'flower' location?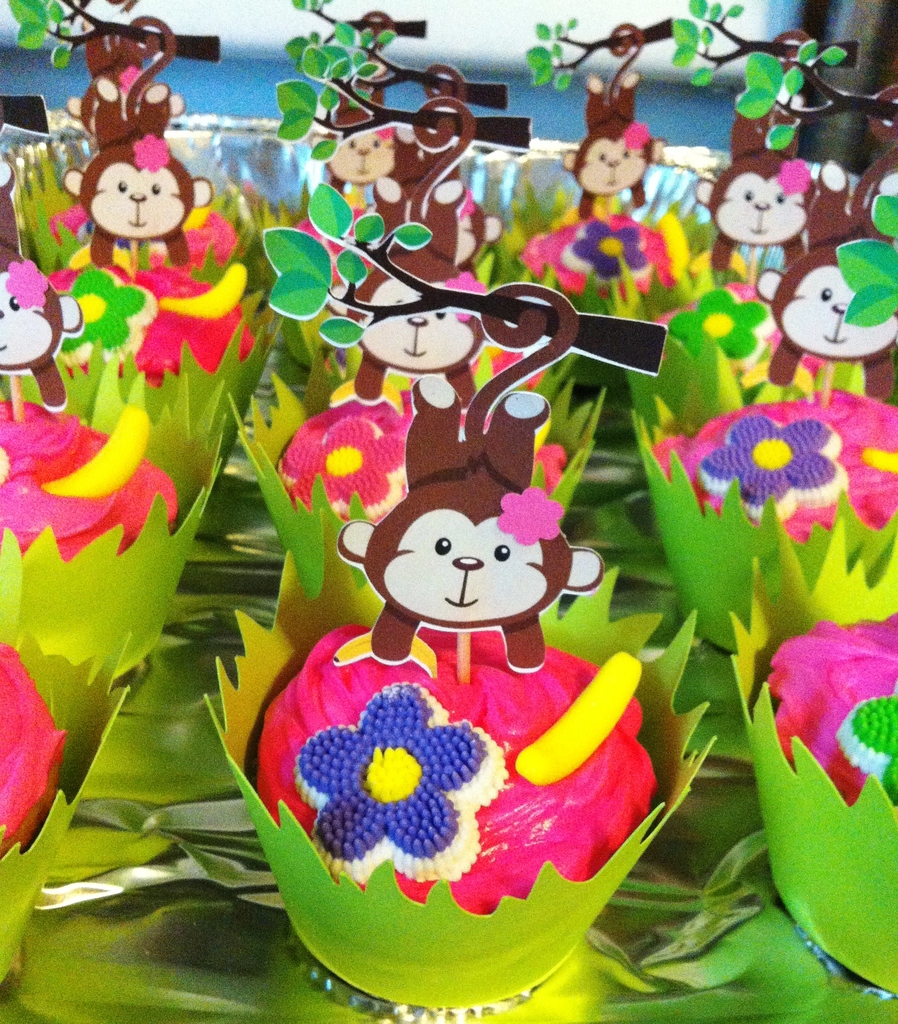
locate(60, 261, 151, 363)
